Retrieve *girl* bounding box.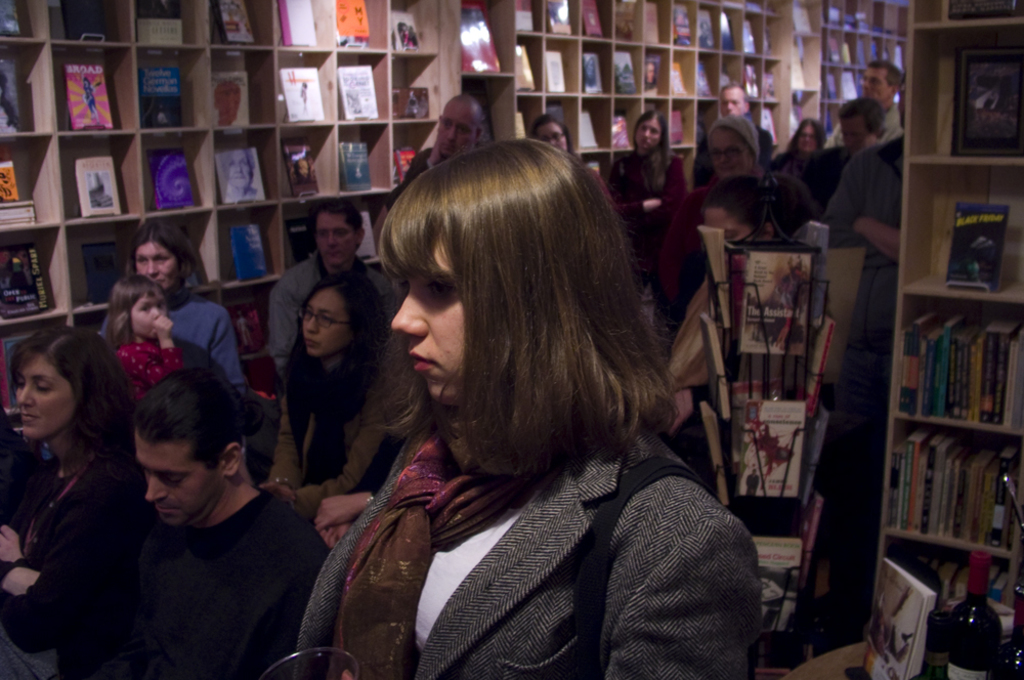
Bounding box: pyautogui.locateOnScreen(124, 228, 242, 381).
